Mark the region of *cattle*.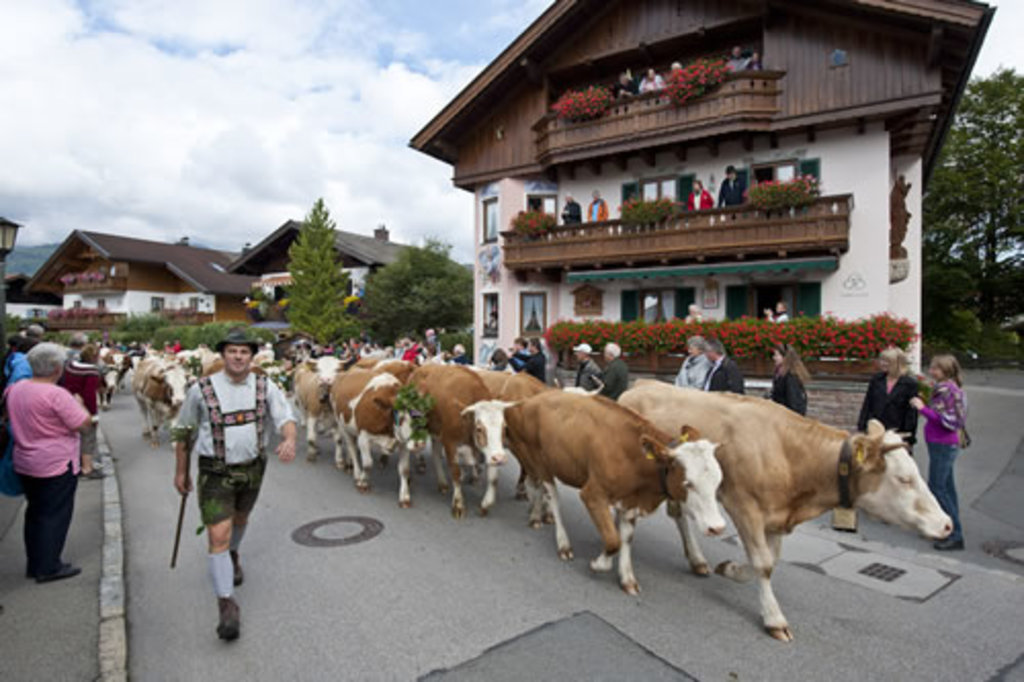
Region: pyautogui.locateOnScreen(293, 352, 358, 467).
